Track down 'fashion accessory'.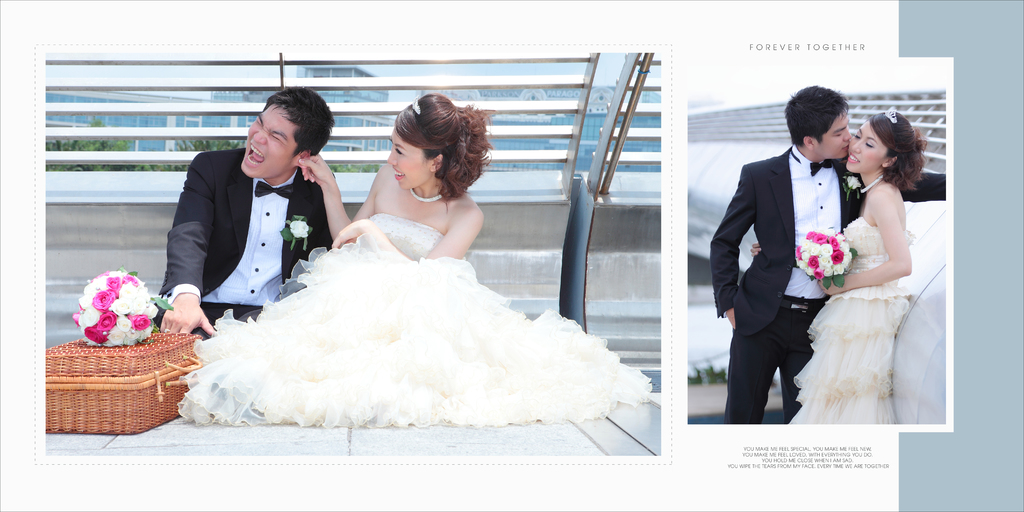
Tracked to [160, 324, 173, 338].
